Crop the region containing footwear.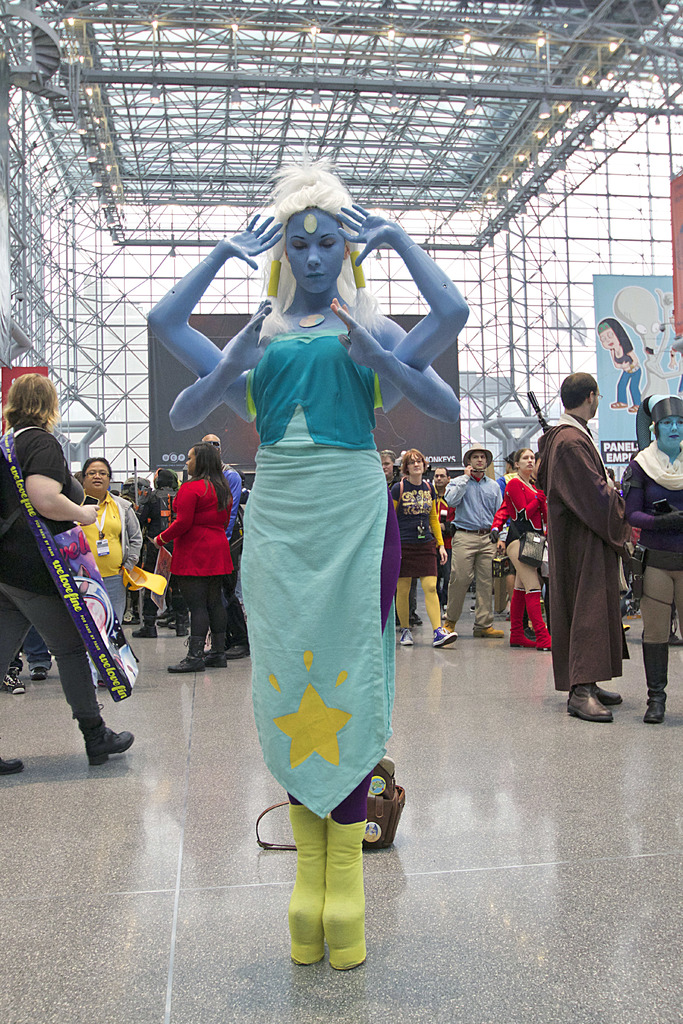
Crop region: (x1=177, y1=605, x2=189, y2=636).
